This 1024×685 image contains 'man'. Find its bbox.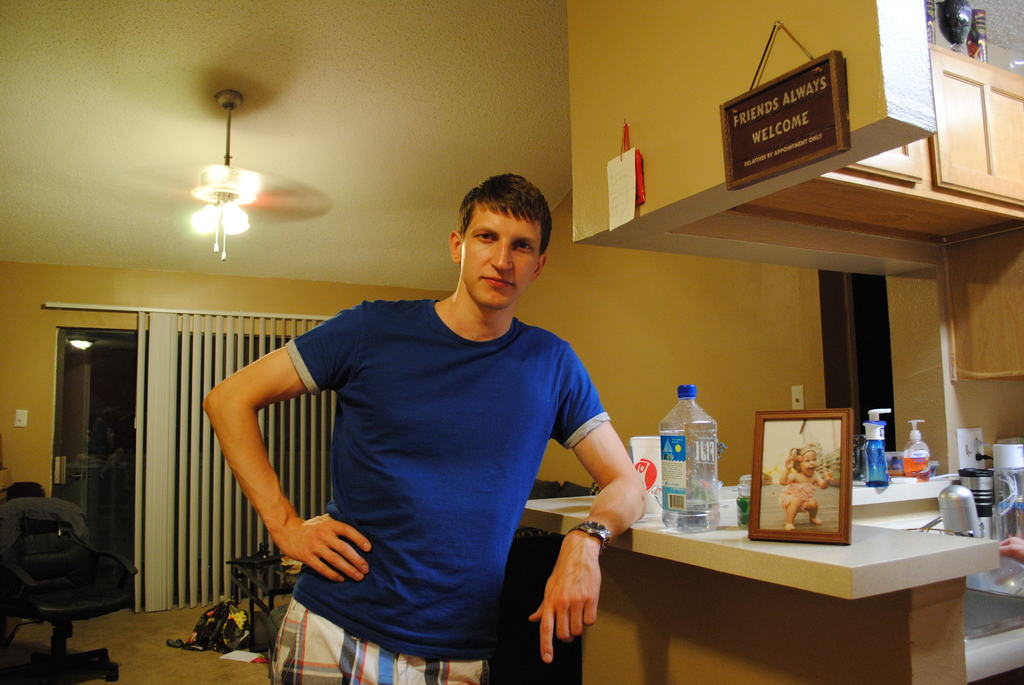
211:192:652:680.
